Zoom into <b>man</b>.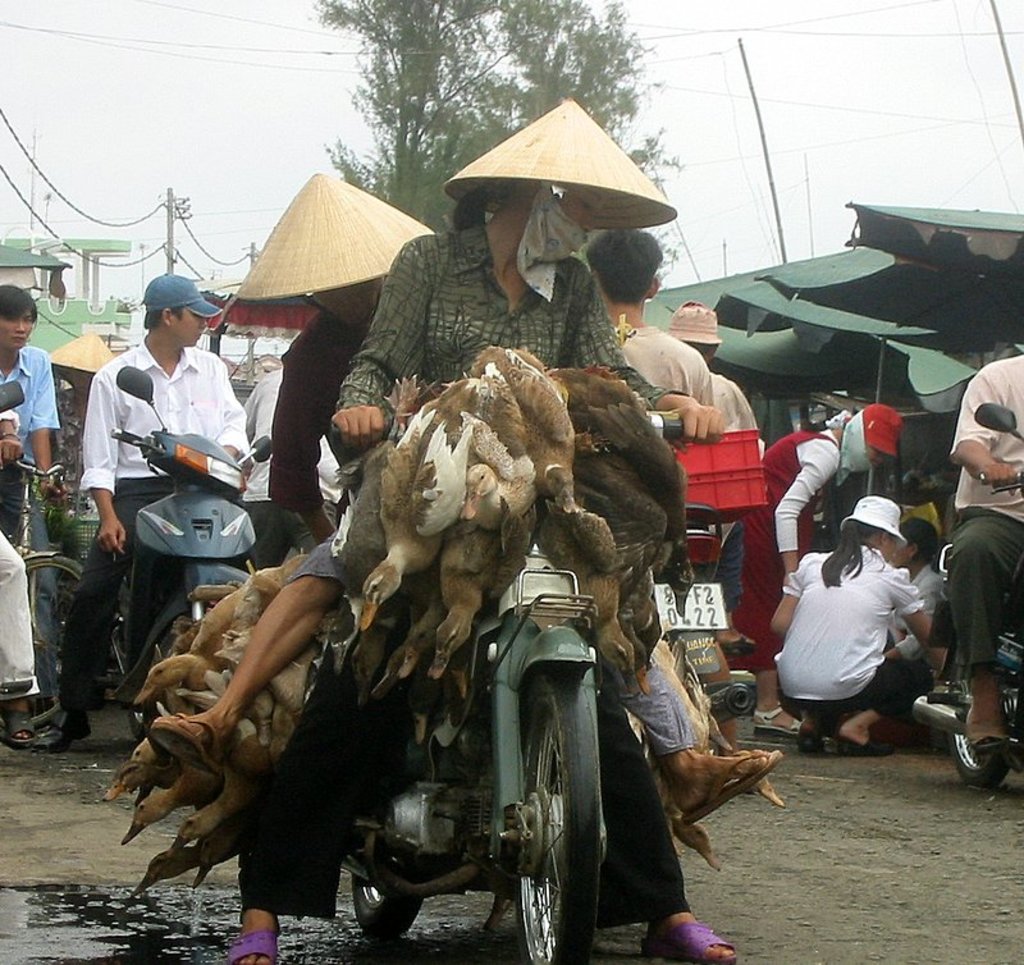
Zoom target: BBox(244, 363, 343, 568).
